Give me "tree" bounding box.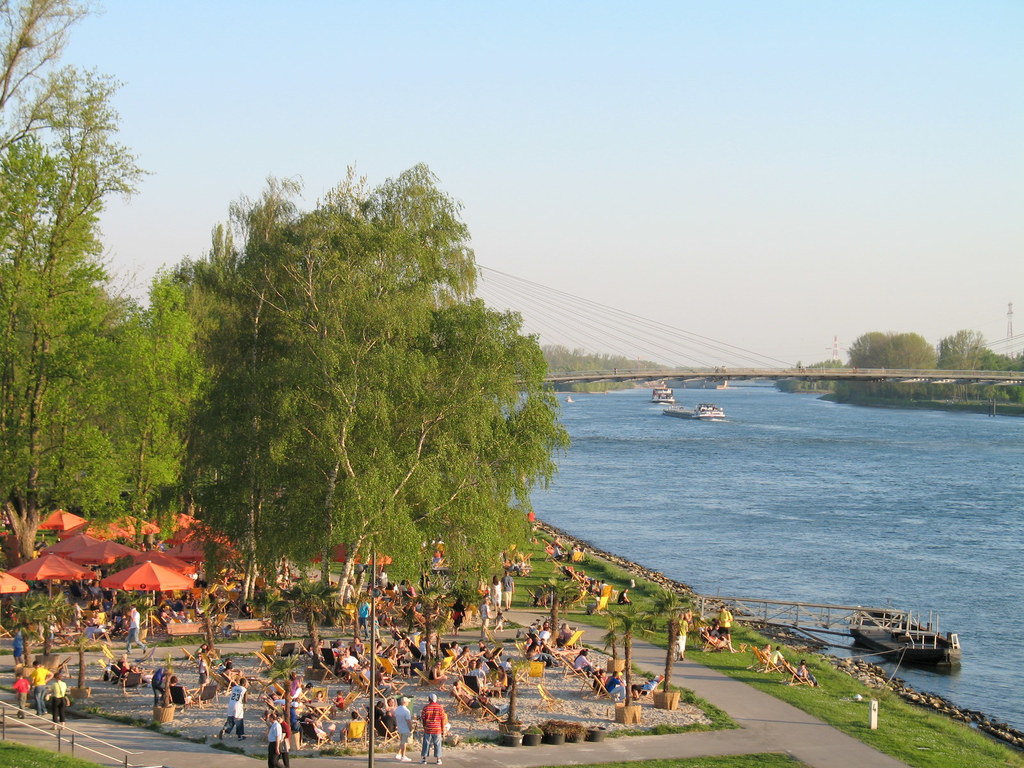
box(603, 605, 653, 712).
